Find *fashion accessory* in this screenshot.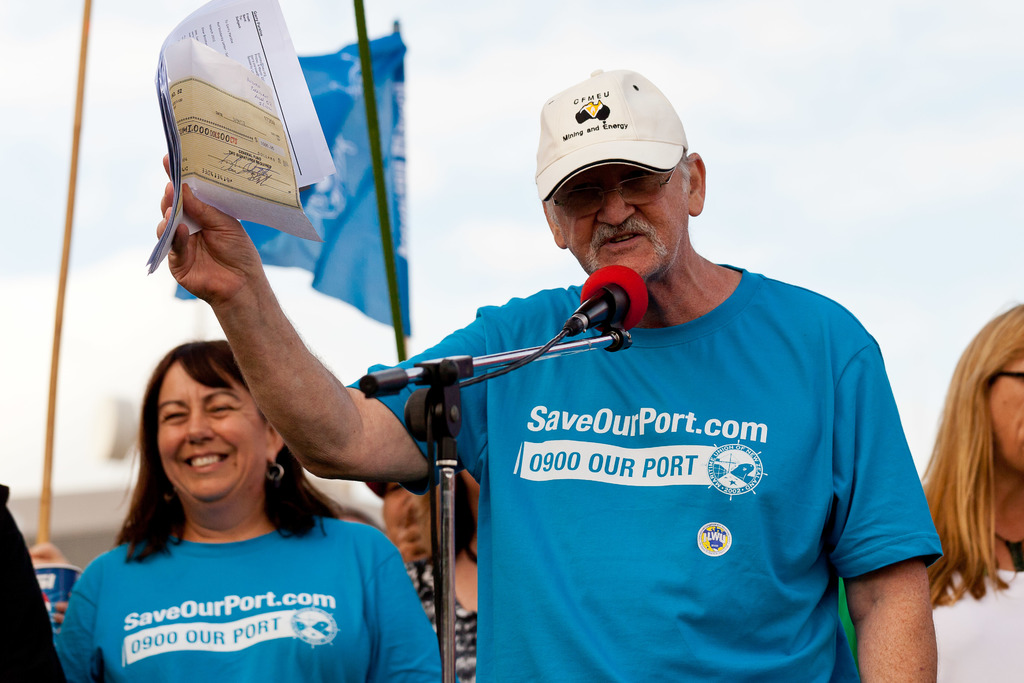
The bounding box for *fashion accessory* is l=264, t=447, r=282, b=477.
